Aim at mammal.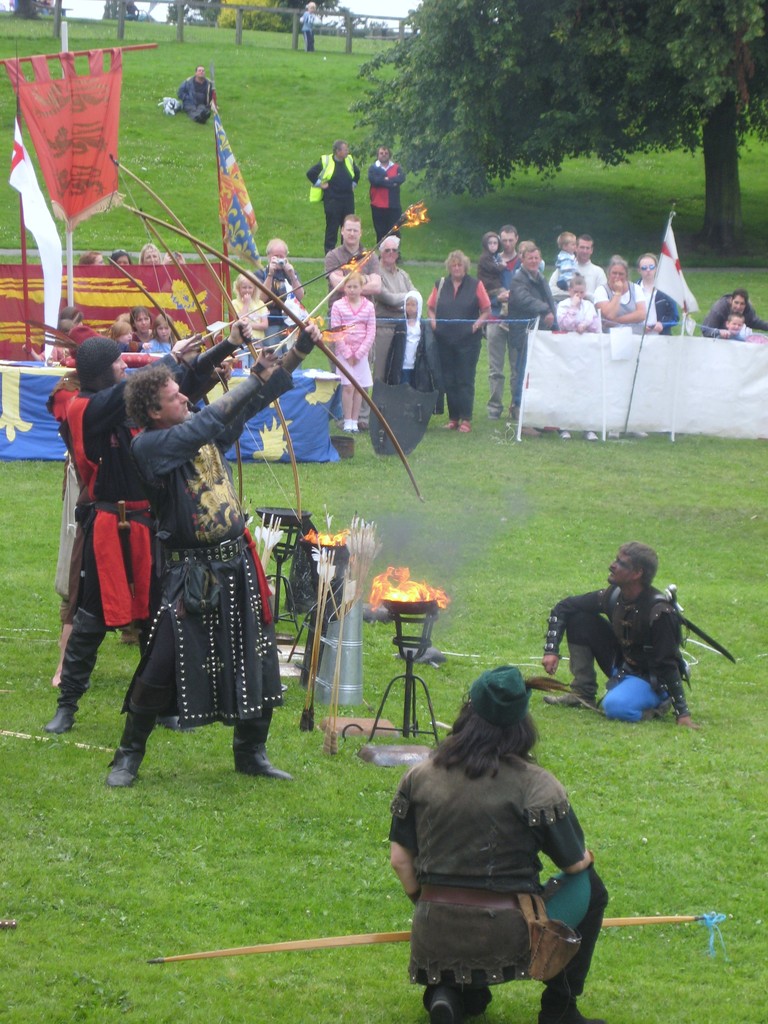
Aimed at 480,225,524,416.
